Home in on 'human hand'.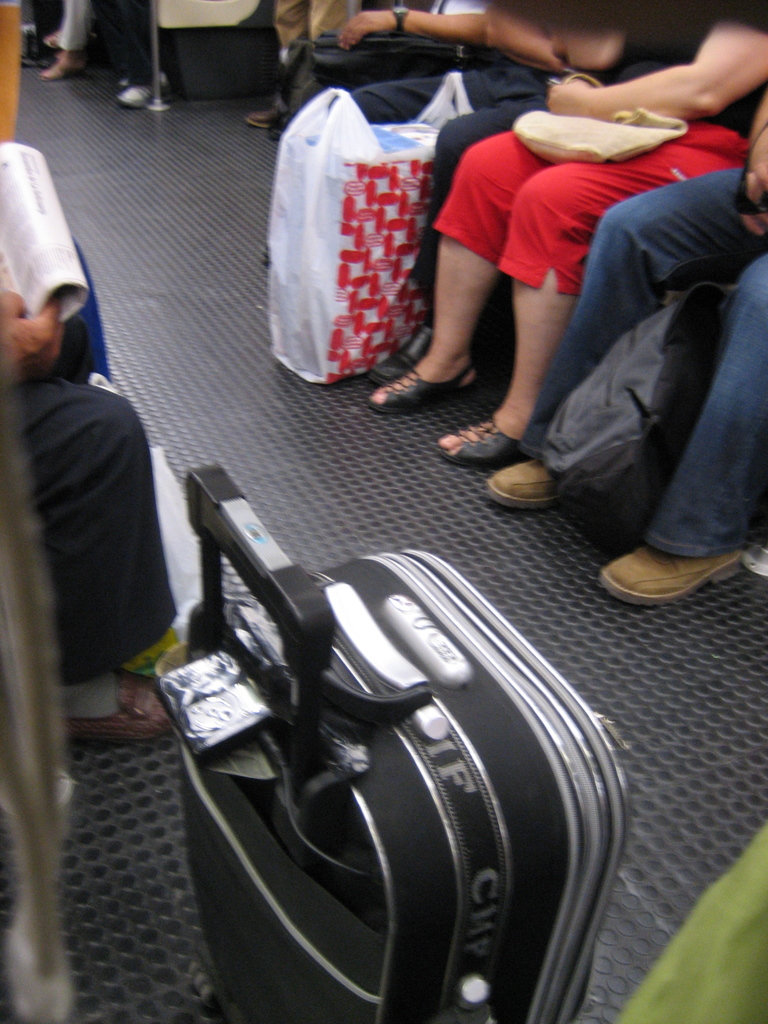
Homed in at 0/283/69/381.
